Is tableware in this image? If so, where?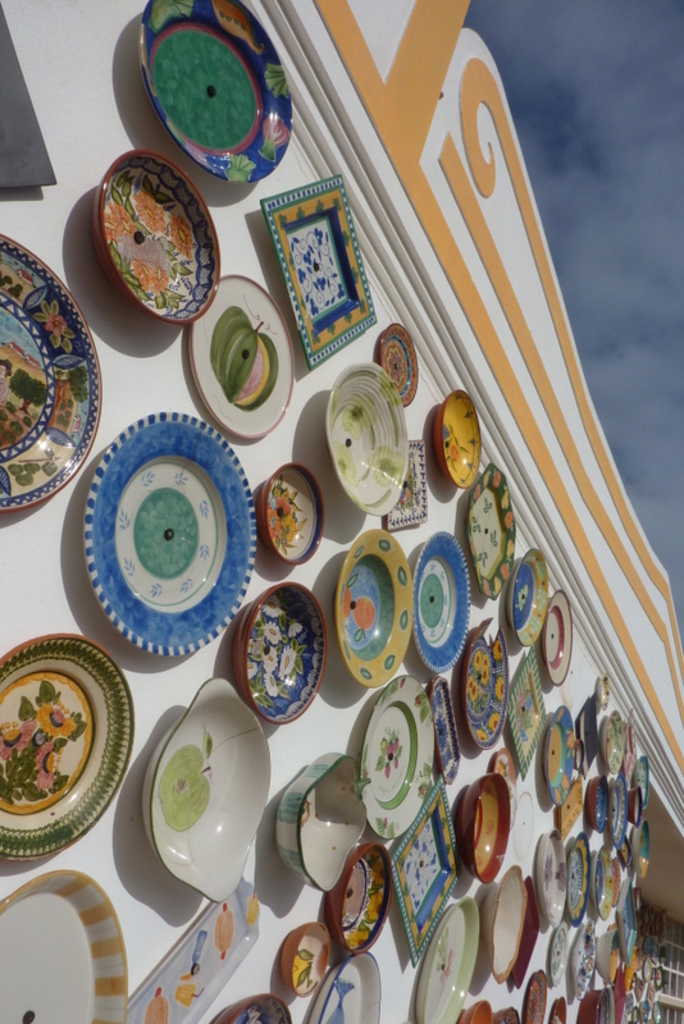
Yes, at x1=141 y1=0 x2=296 y2=170.
